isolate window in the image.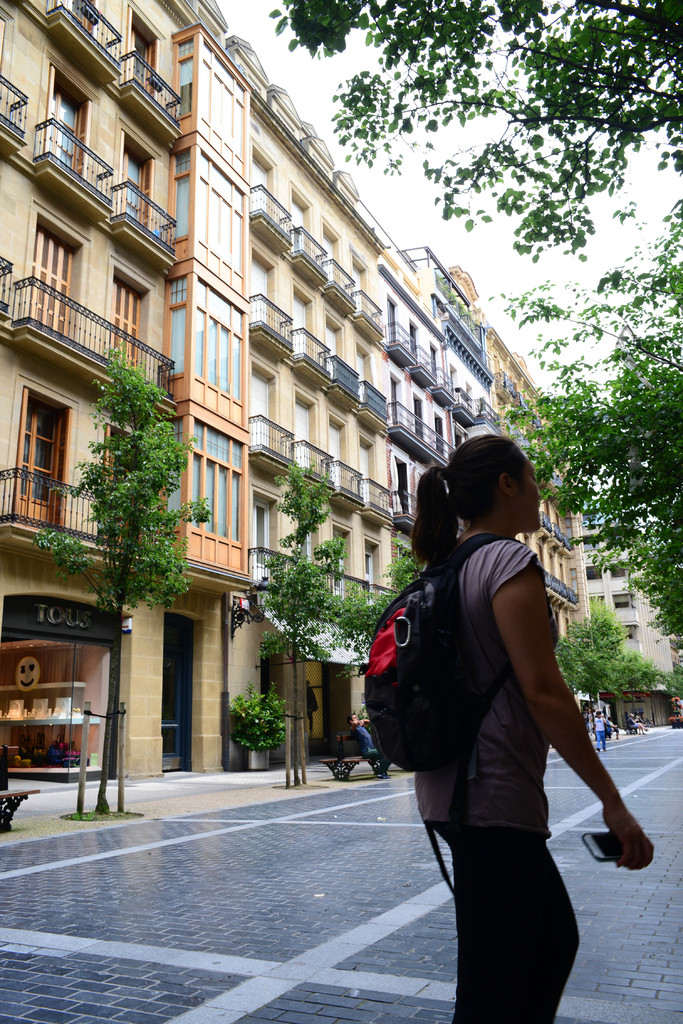
Isolated region: <bbox>42, 70, 88, 175</bbox>.
